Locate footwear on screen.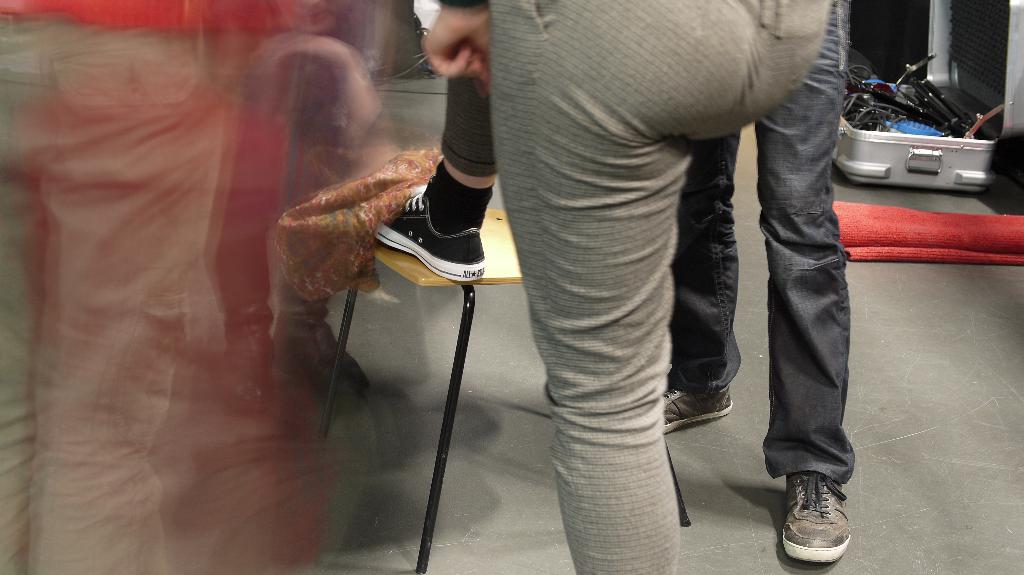
On screen at crop(372, 168, 489, 282).
